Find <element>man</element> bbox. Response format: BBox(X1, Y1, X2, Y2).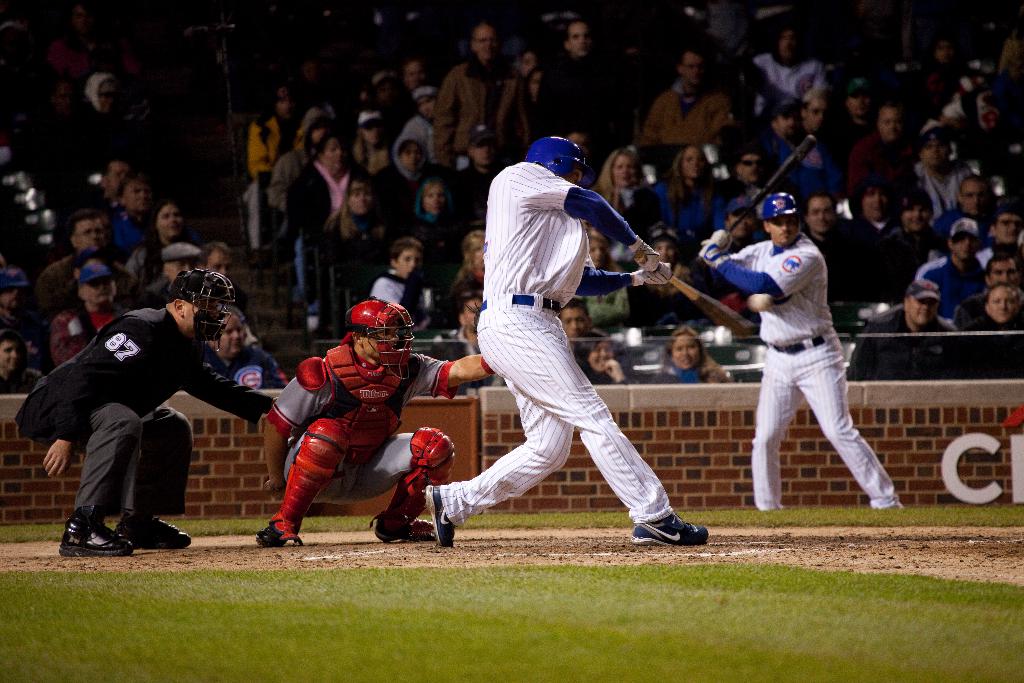
BBox(267, 108, 330, 254).
